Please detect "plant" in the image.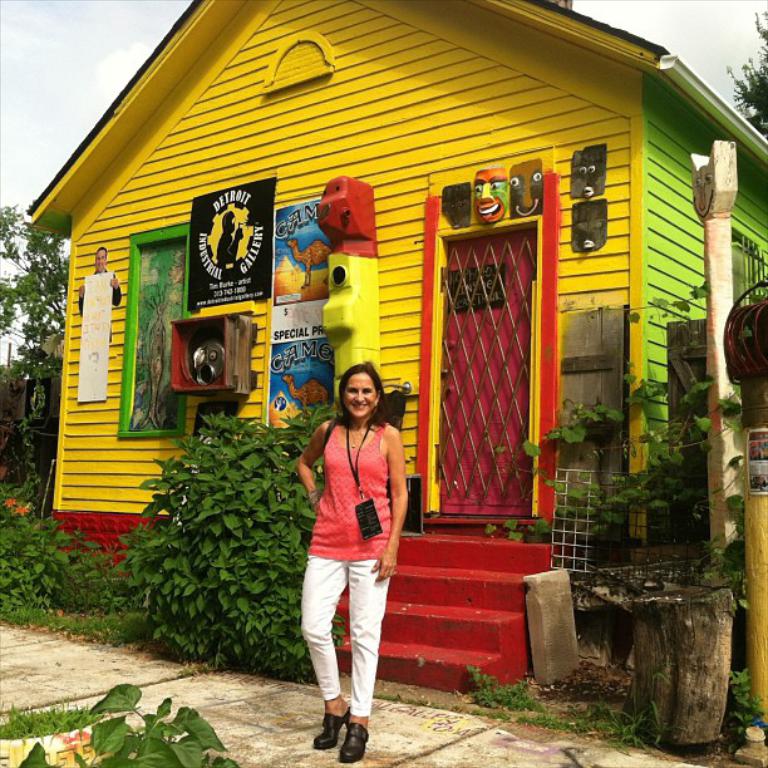
box(0, 483, 124, 601).
